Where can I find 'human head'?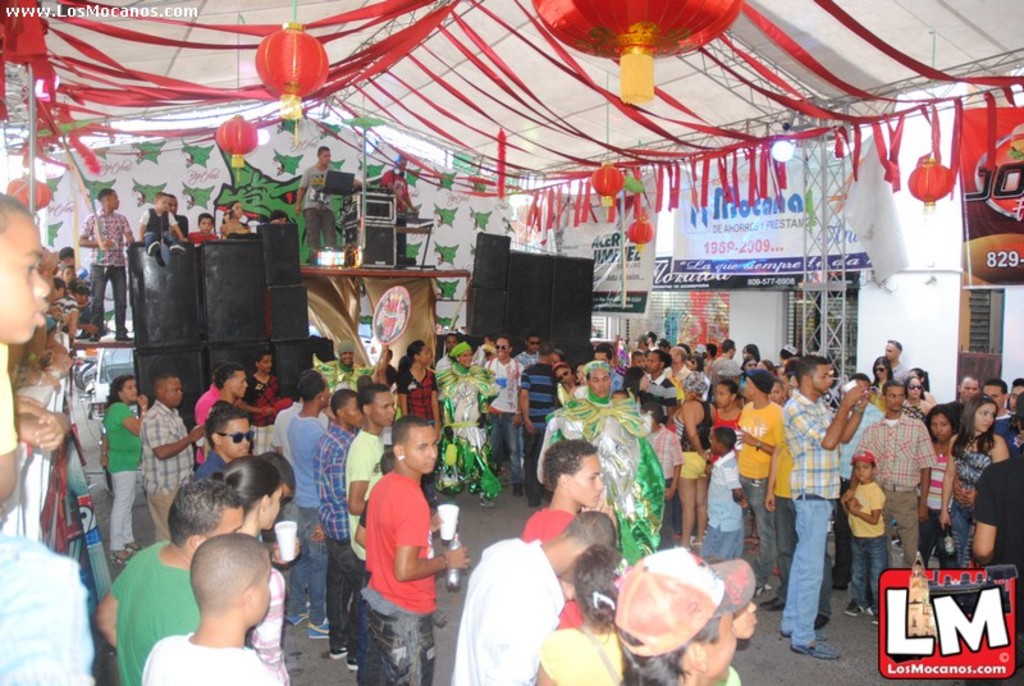
You can find it at 219 361 250 398.
